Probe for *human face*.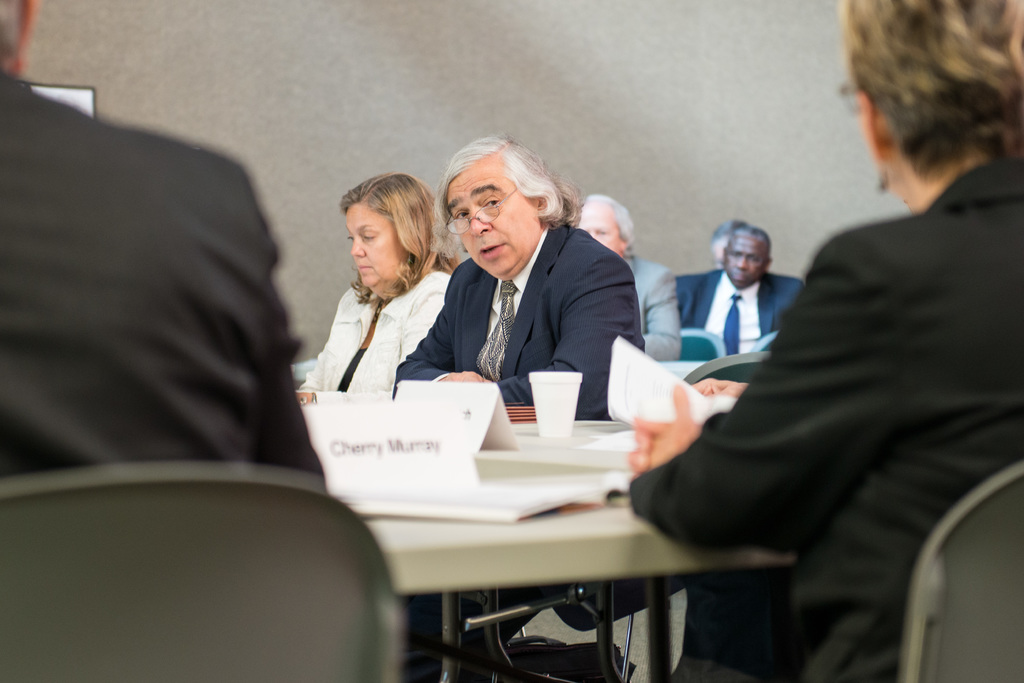
Probe result: (x1=440, y1=156, x2=534, y2=276).
